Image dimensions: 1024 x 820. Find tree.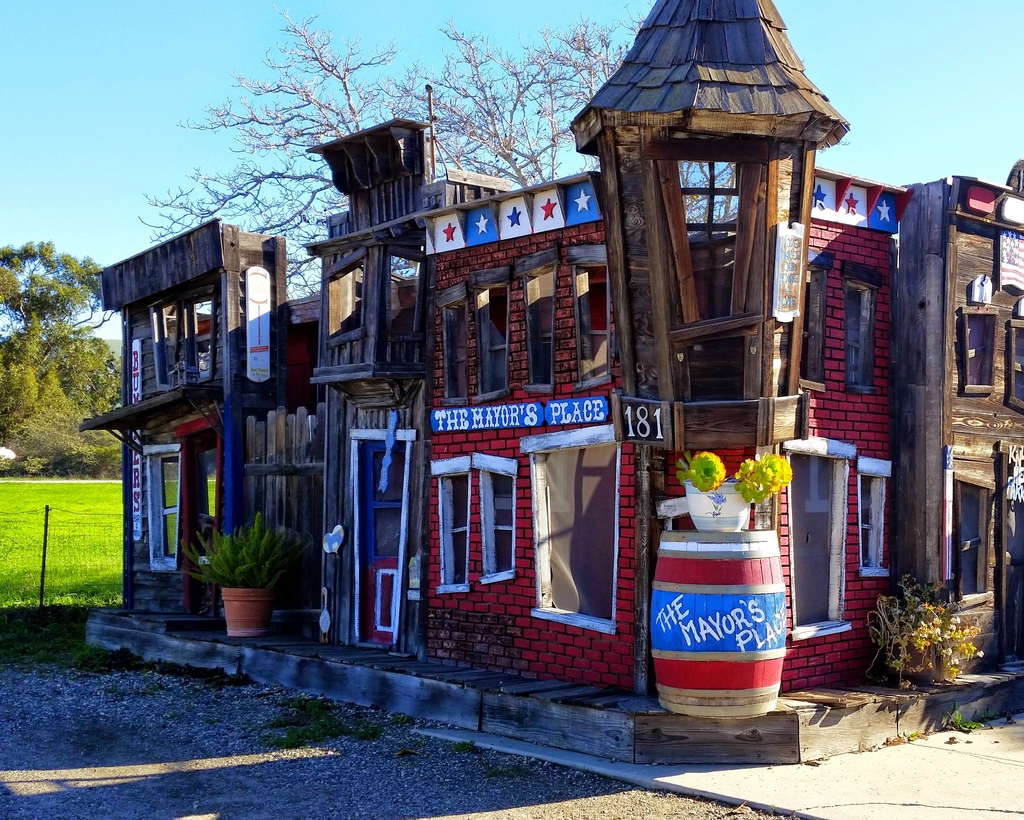
[left=138, top=11, right=644, bottom=297].
